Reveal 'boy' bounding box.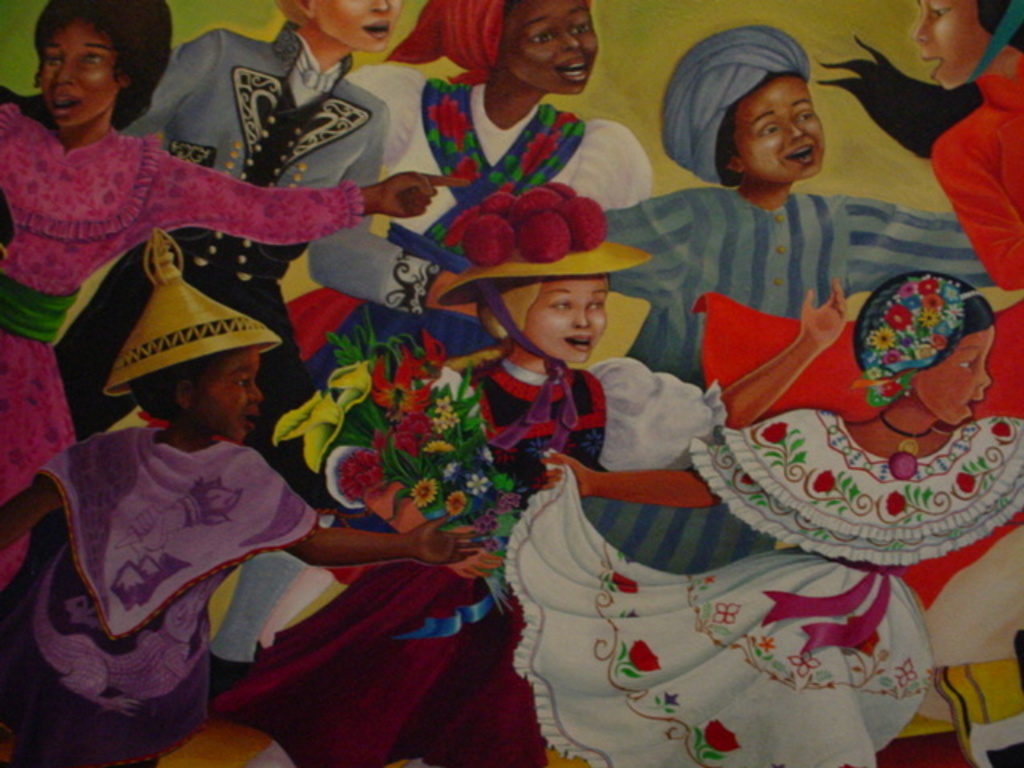
Revealed: 0, 227, 494, 766.
